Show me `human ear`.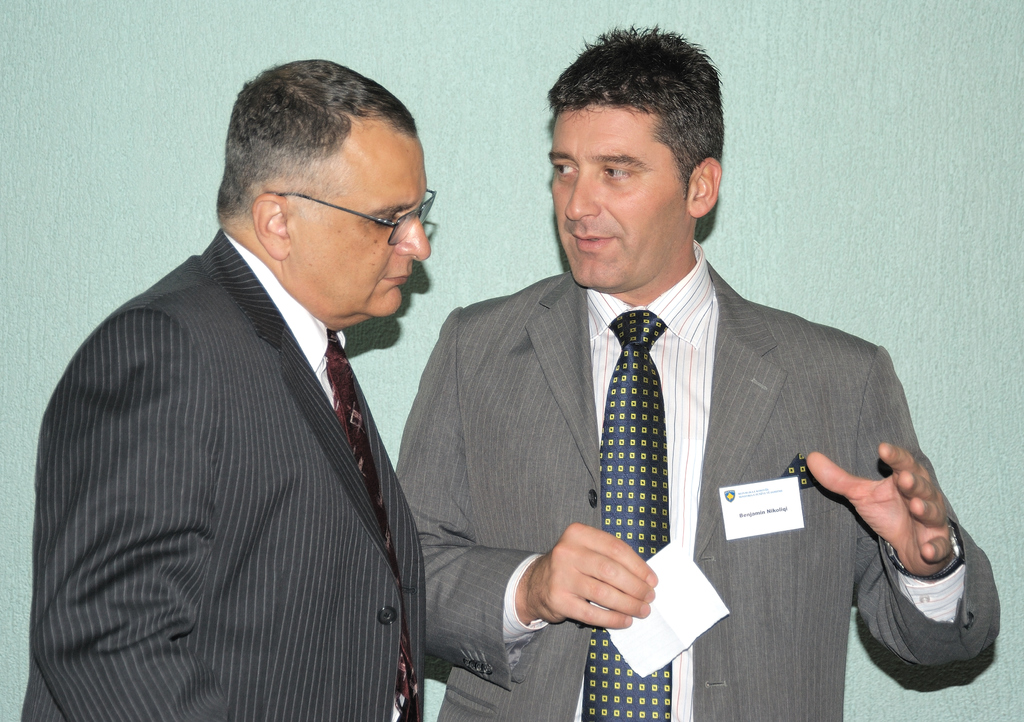
`human ear` is here: [689,157,719,220].
